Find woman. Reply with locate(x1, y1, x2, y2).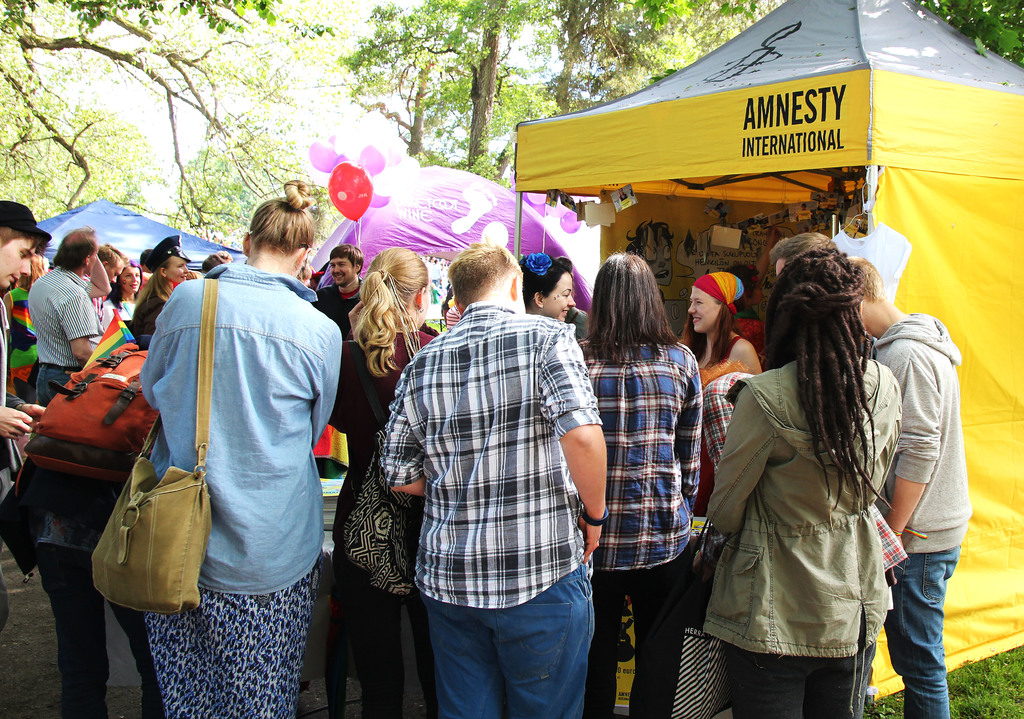
locate(326, 245, 438, 718).
